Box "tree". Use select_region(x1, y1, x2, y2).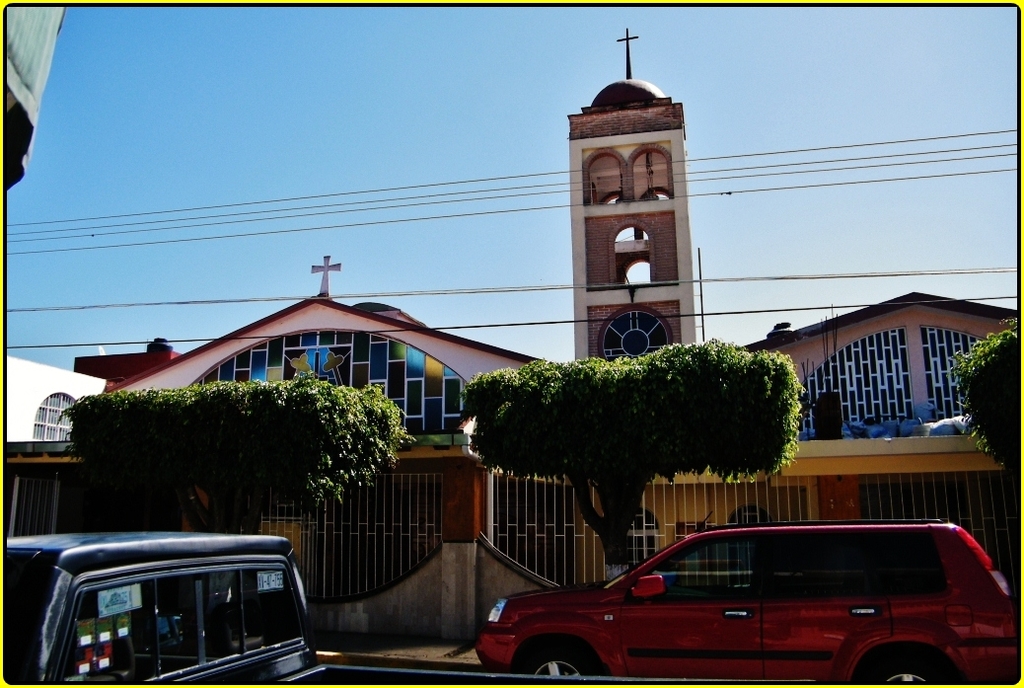
select_region(449, 332, 812, 578).
